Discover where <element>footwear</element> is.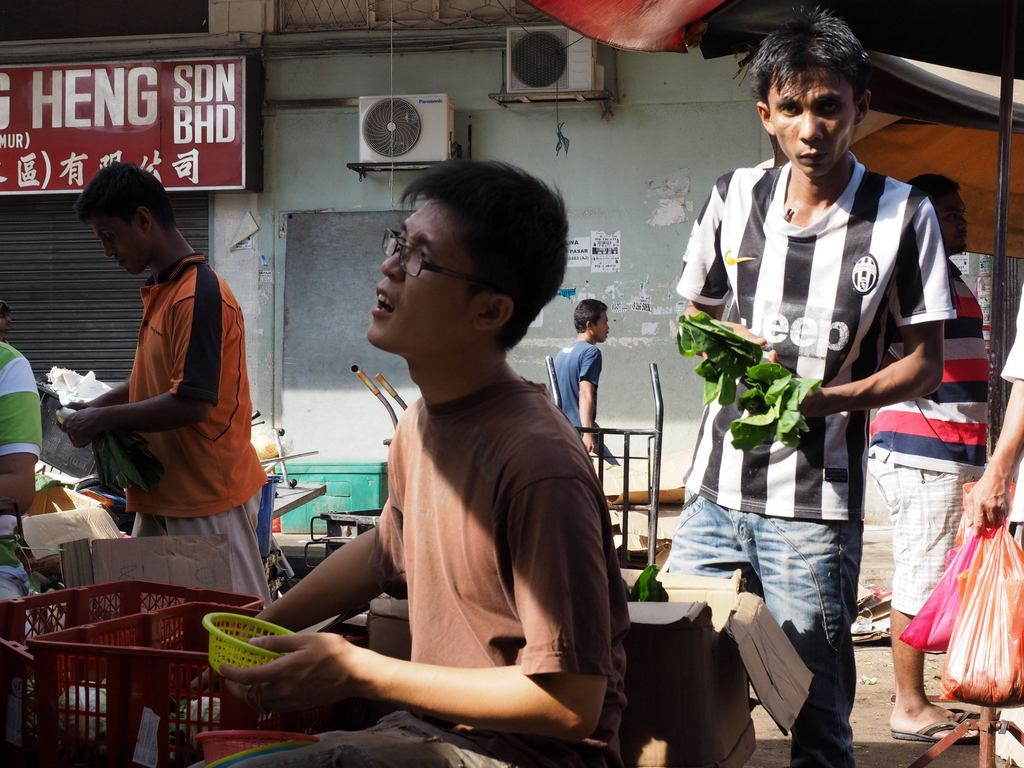
Discovered at [851,577,893,616].
